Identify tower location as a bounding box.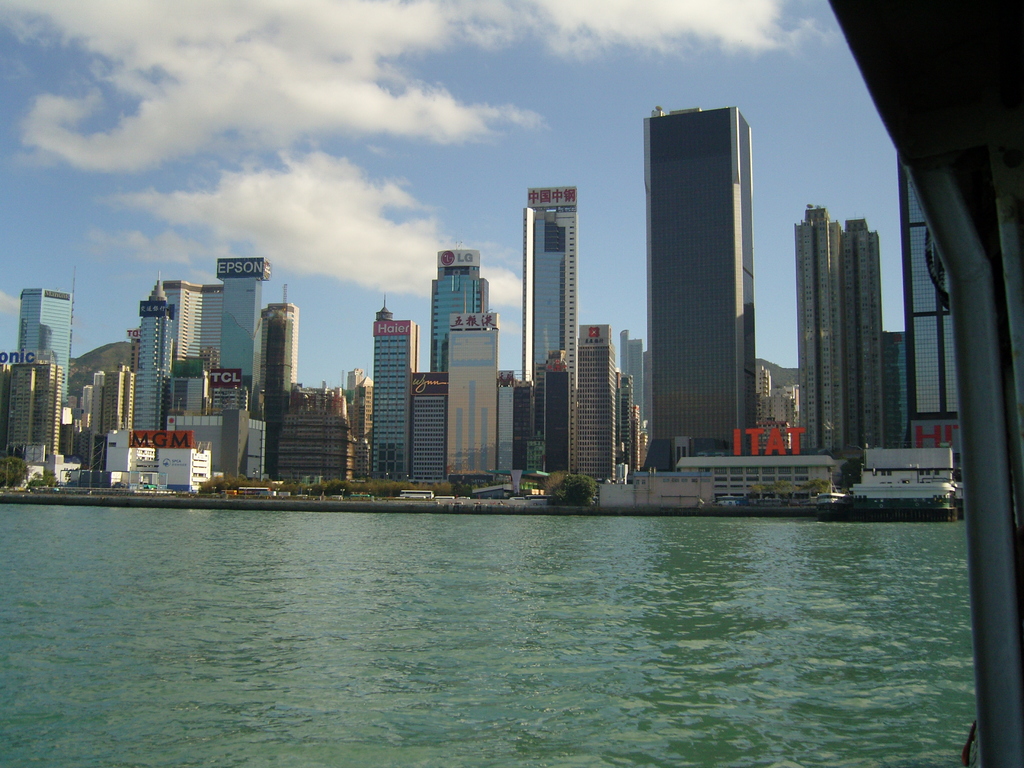
[428,252,500,377].
